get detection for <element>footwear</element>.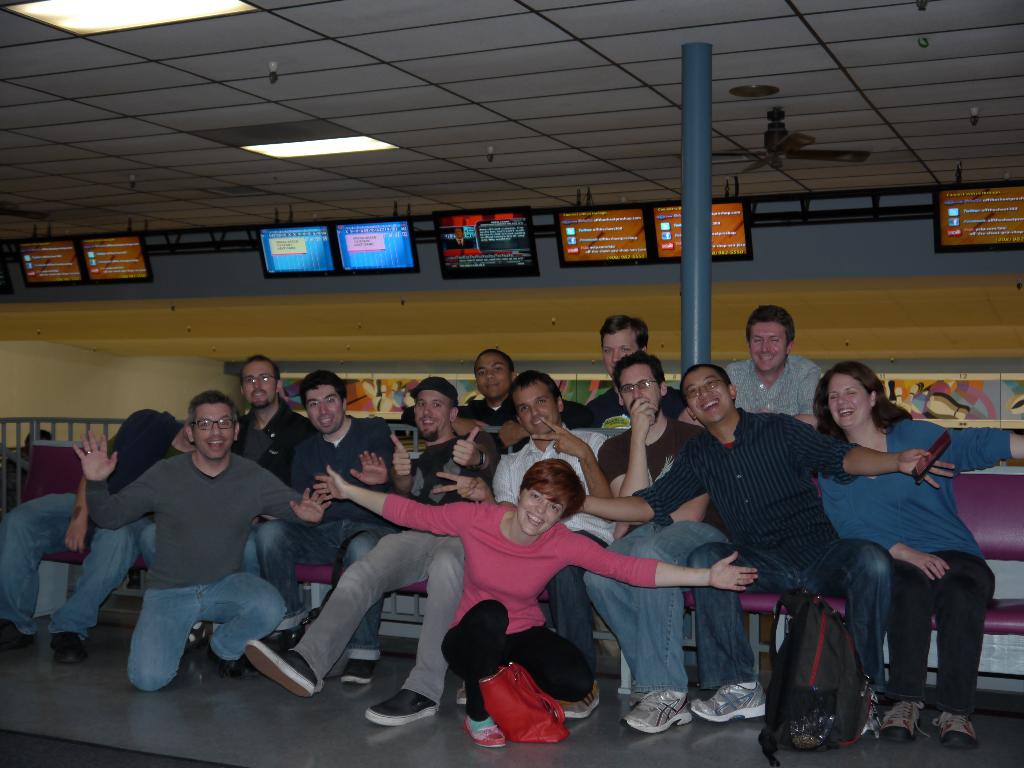
Detection: (460, 717, 505, 747).
